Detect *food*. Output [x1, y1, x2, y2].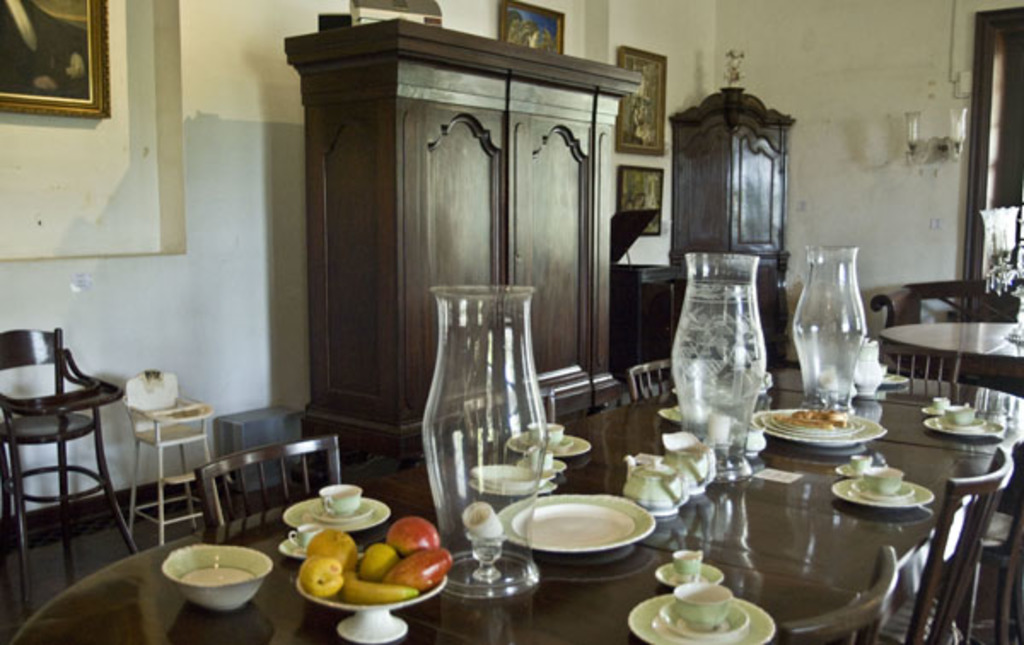
[771, 410, 852, 435].
